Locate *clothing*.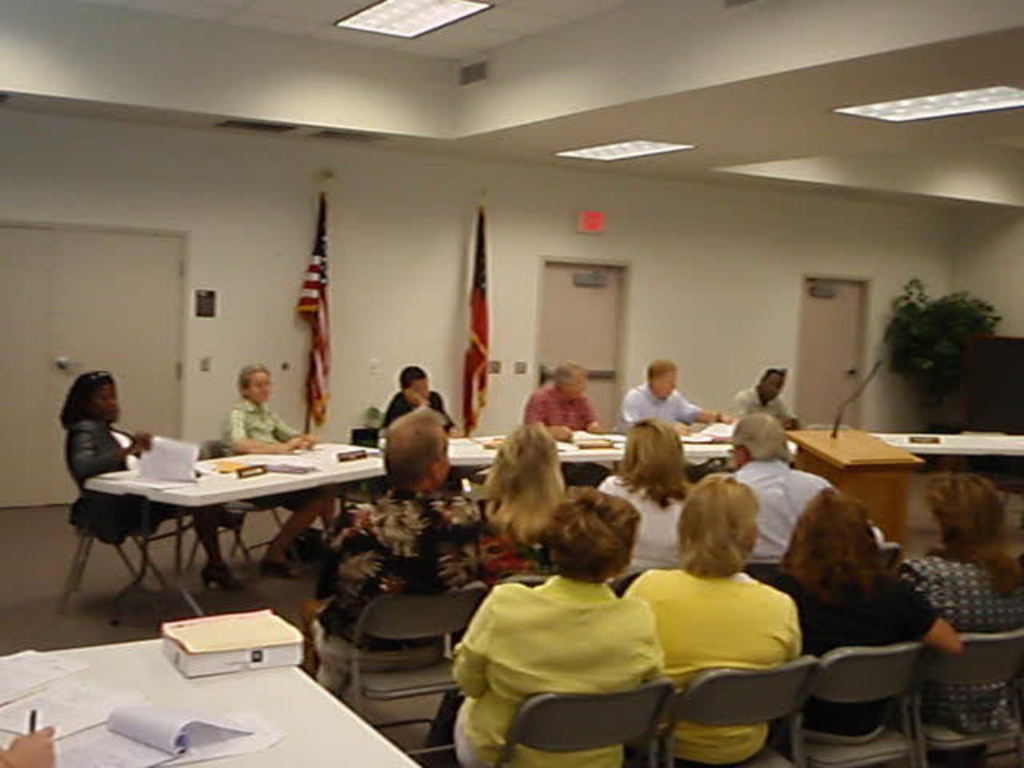
Bounding box: (264, 482, 493, 694).
